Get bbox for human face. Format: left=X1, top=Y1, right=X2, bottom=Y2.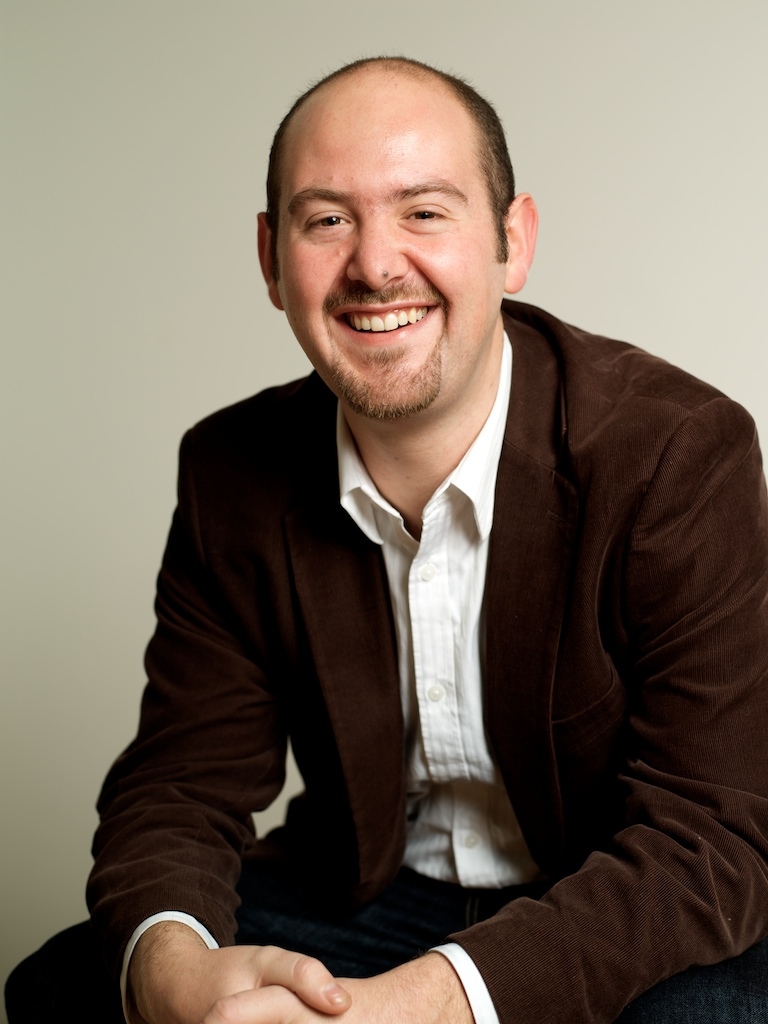
left=260, top=79, right=508, bottom=416.
